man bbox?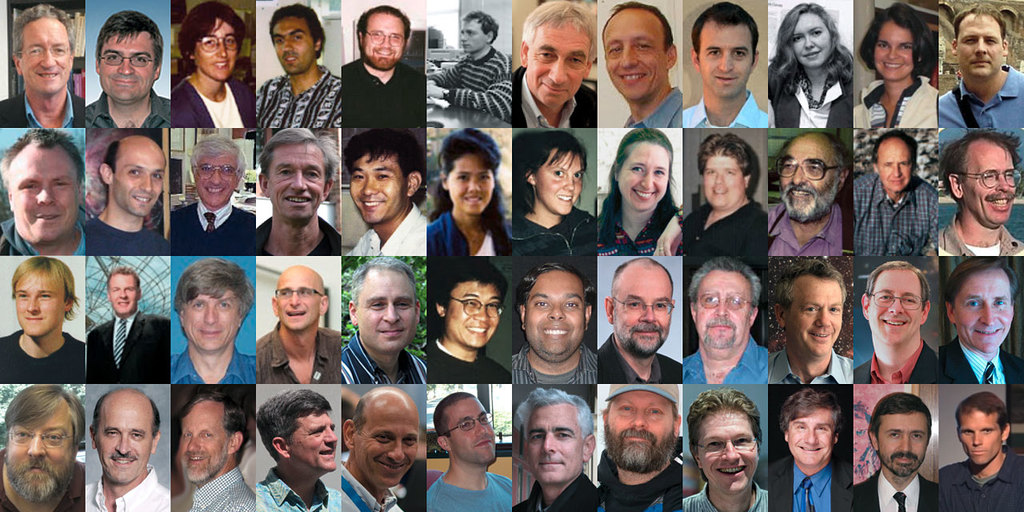
bbox(86, 269, 177, 393)
